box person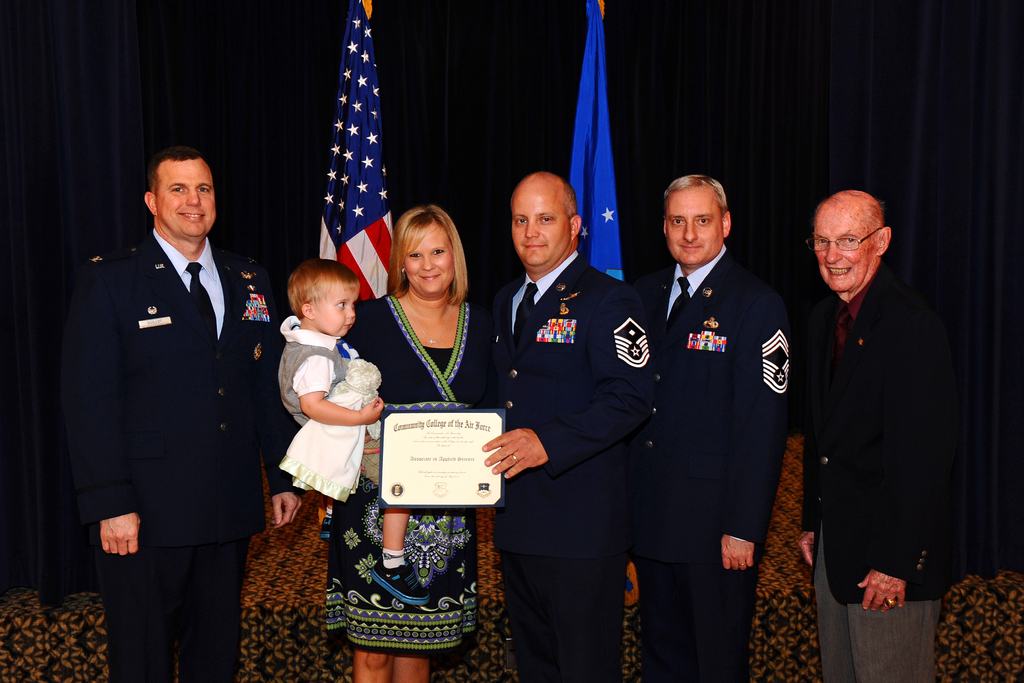
region(273, 256, 436, 604)
